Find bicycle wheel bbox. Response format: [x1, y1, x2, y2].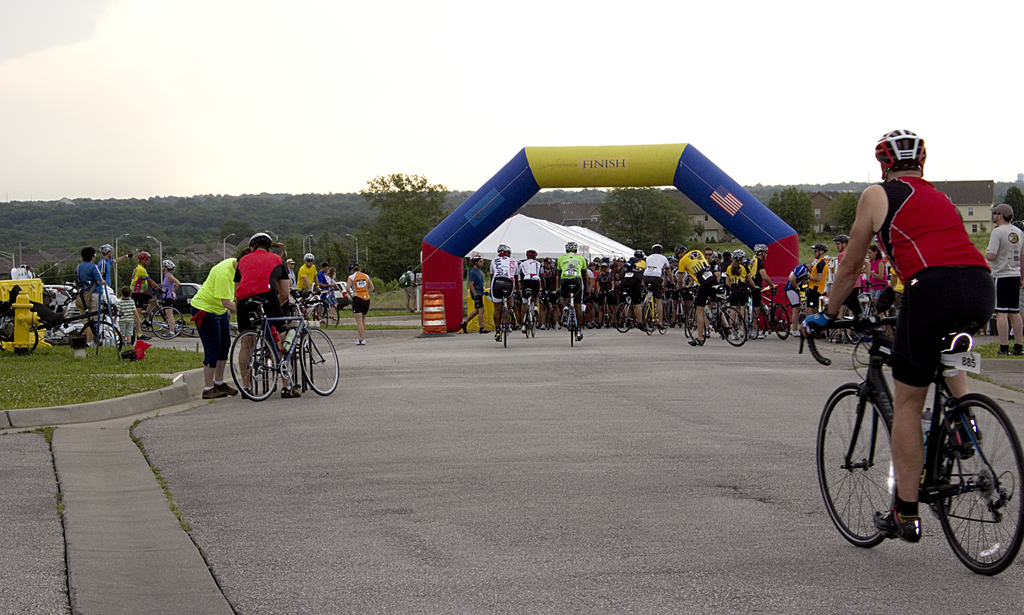
[609, 297, 635, 336].
